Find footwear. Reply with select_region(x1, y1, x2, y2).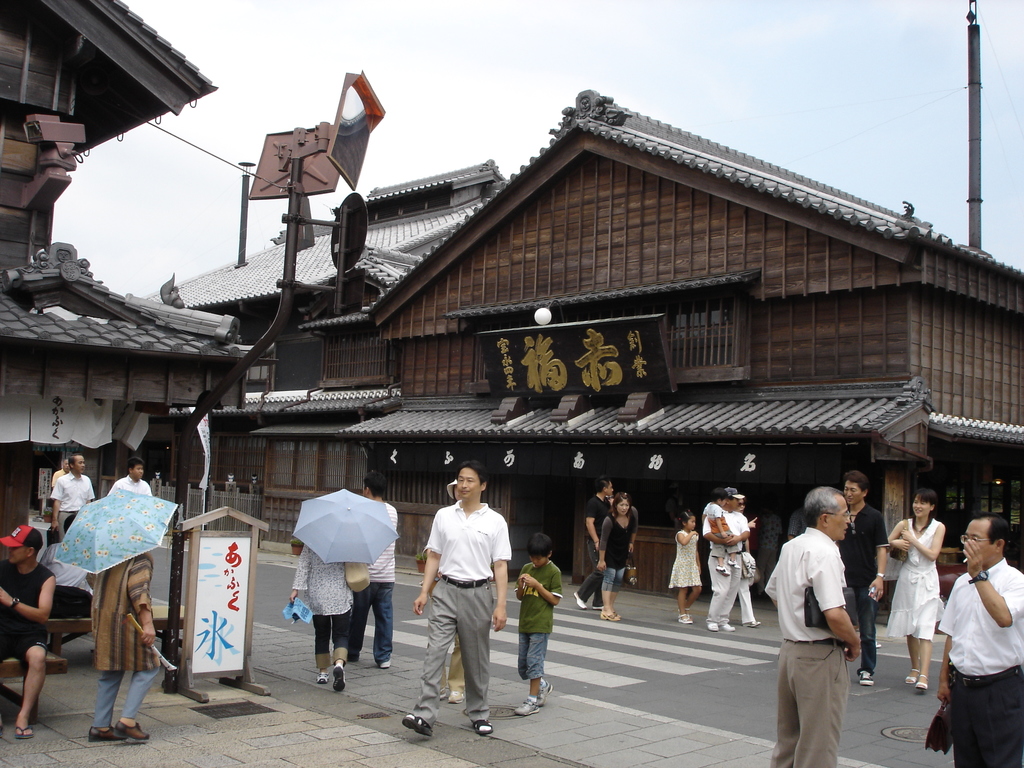
select_region(860, 669, 876, 687).
